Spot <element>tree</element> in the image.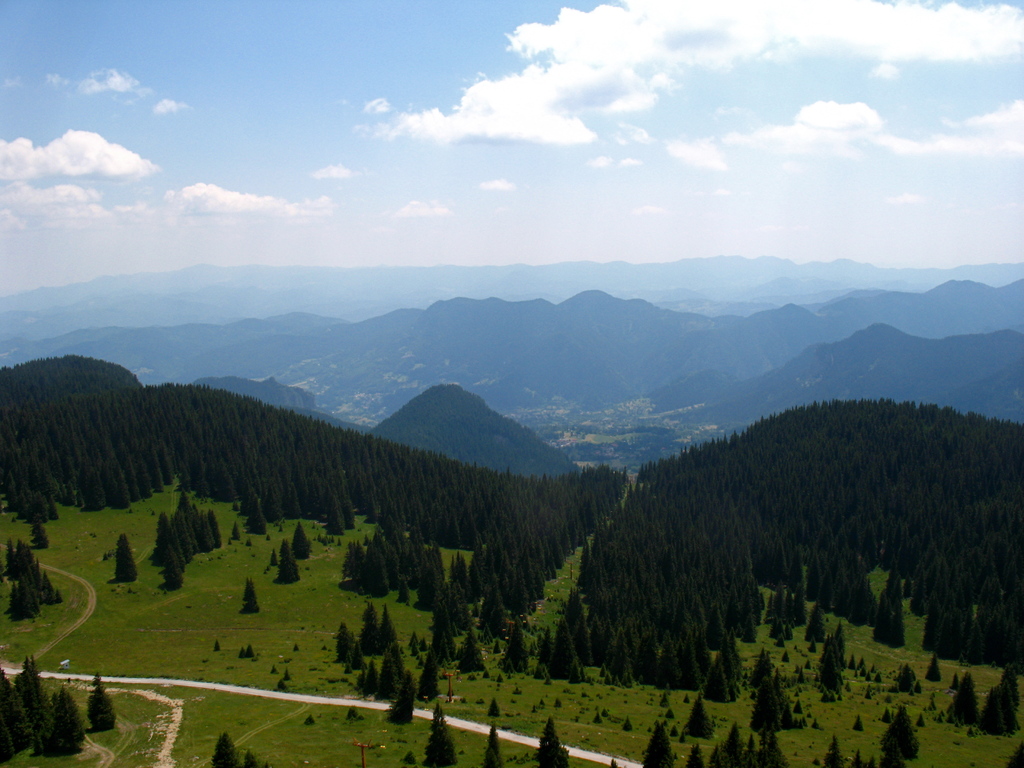
<element>tree</element> found at {"left": 974, "top": 665, "right": 1014, "bottom": 743}.
